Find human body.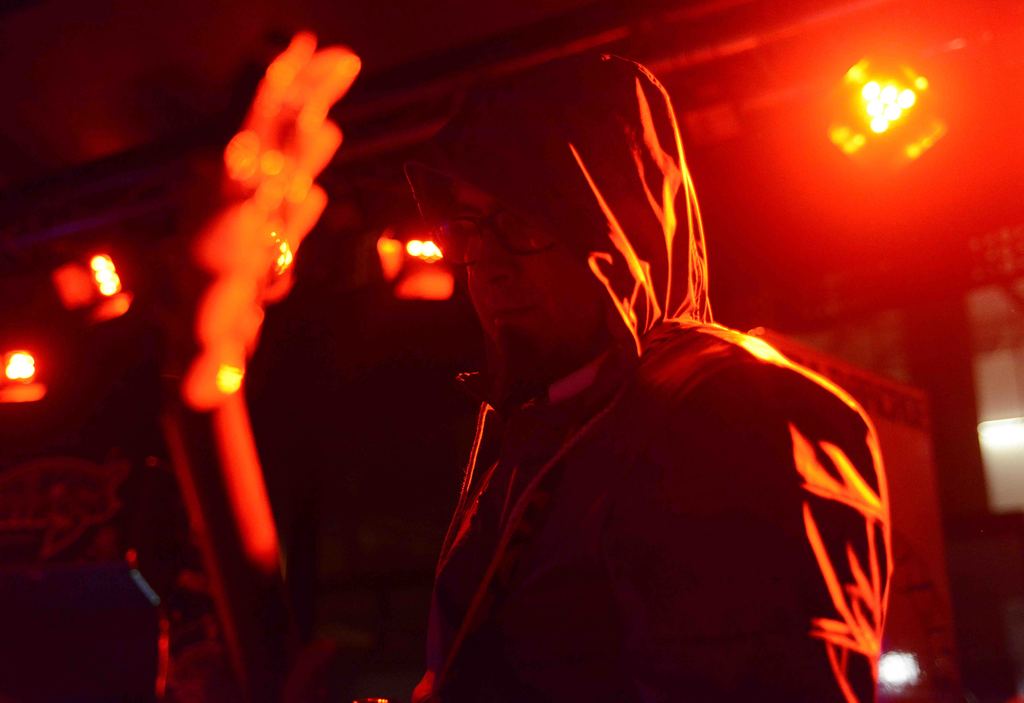
(left=383, top=83, right=856, bottom=690).
